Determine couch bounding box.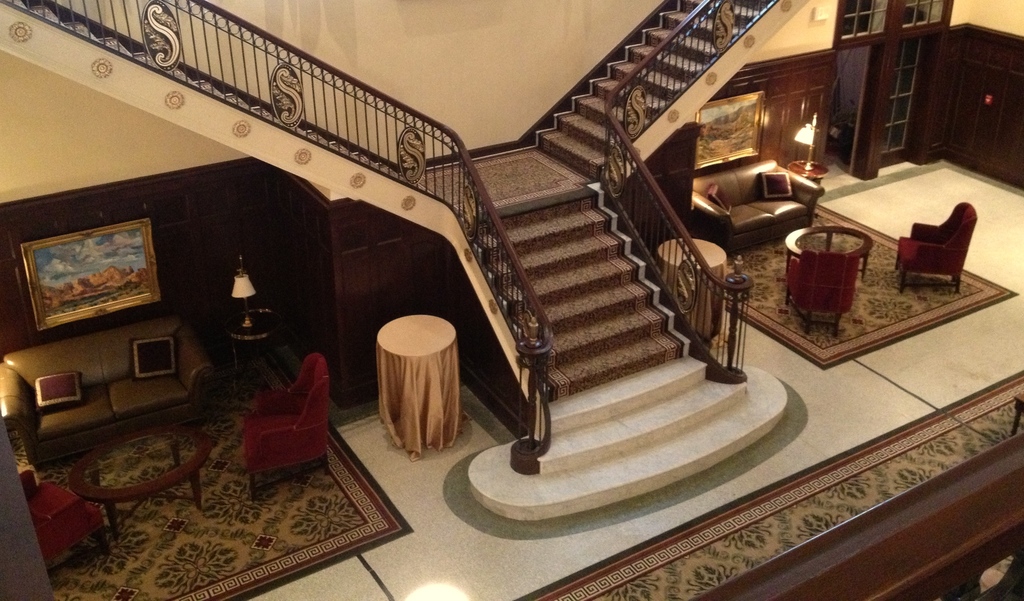
Determined: bbox(692, 161, 824, 257).
